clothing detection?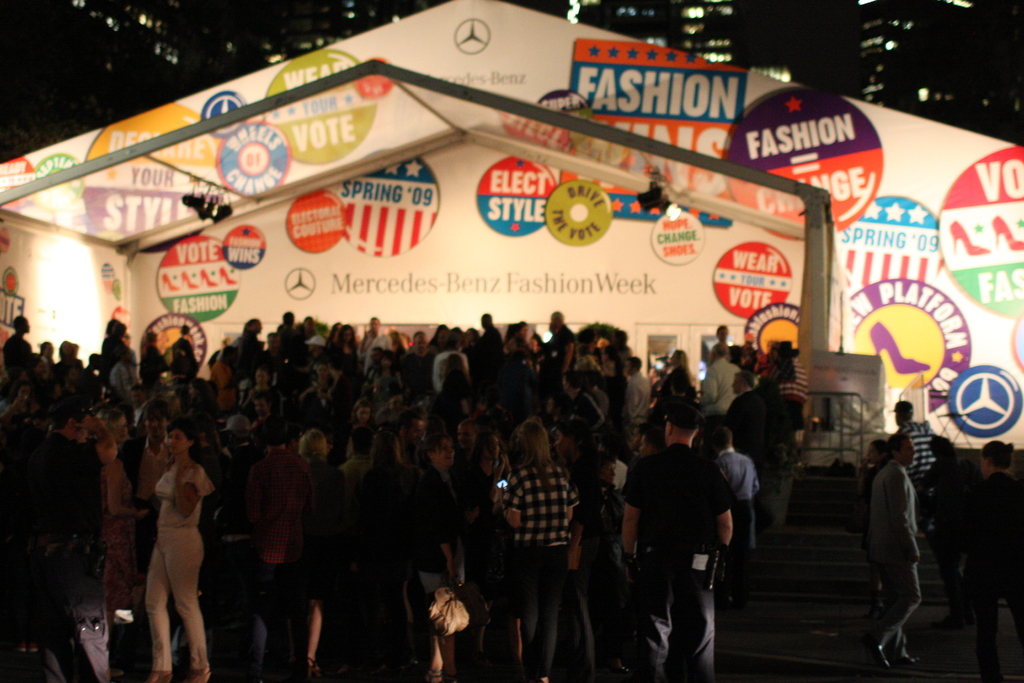
[98,461,139,672]
